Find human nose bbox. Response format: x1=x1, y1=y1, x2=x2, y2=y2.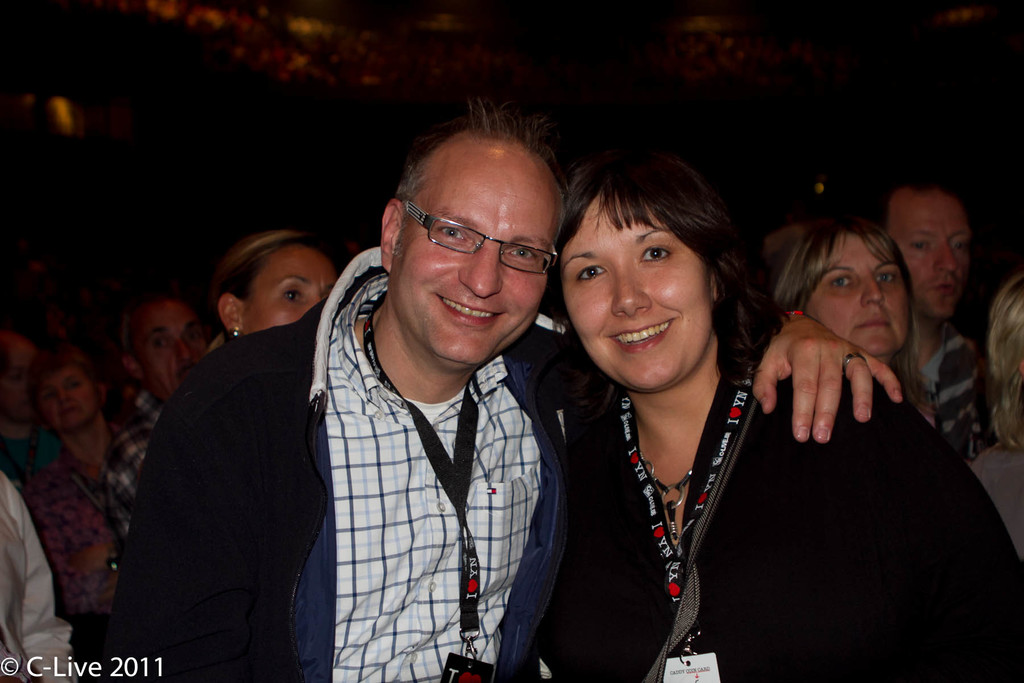
x1=609, y1=252, x2=653, y2=315.
